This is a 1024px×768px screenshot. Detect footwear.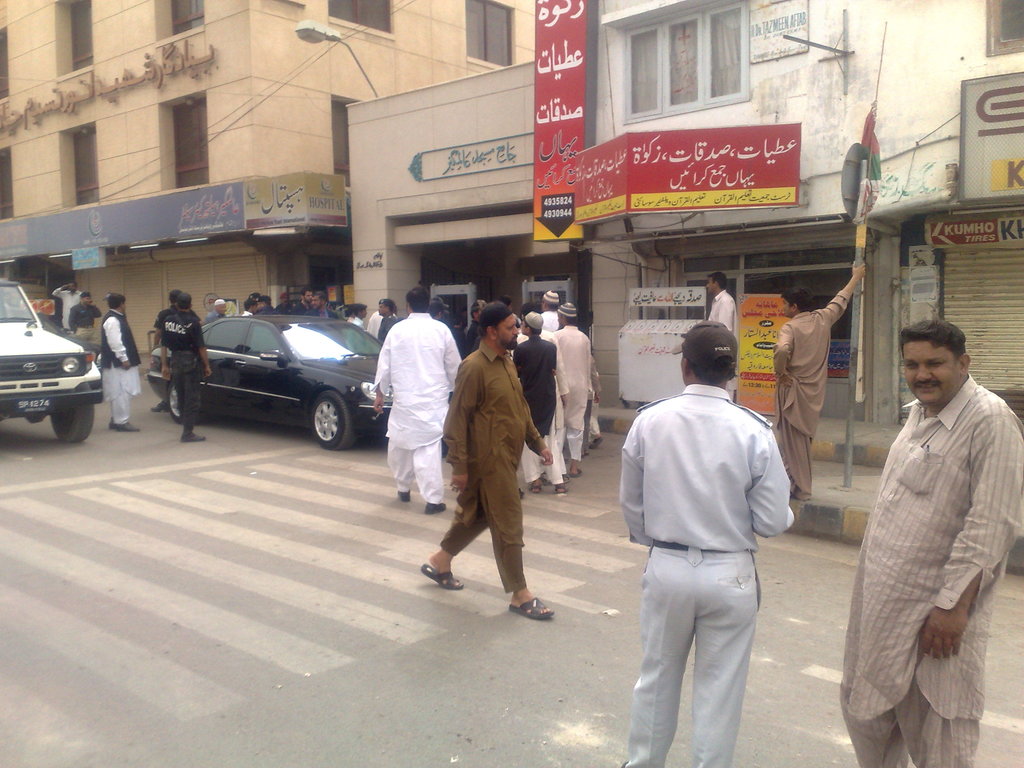
[x1=508, y1=598, x2=553, y2=619].
